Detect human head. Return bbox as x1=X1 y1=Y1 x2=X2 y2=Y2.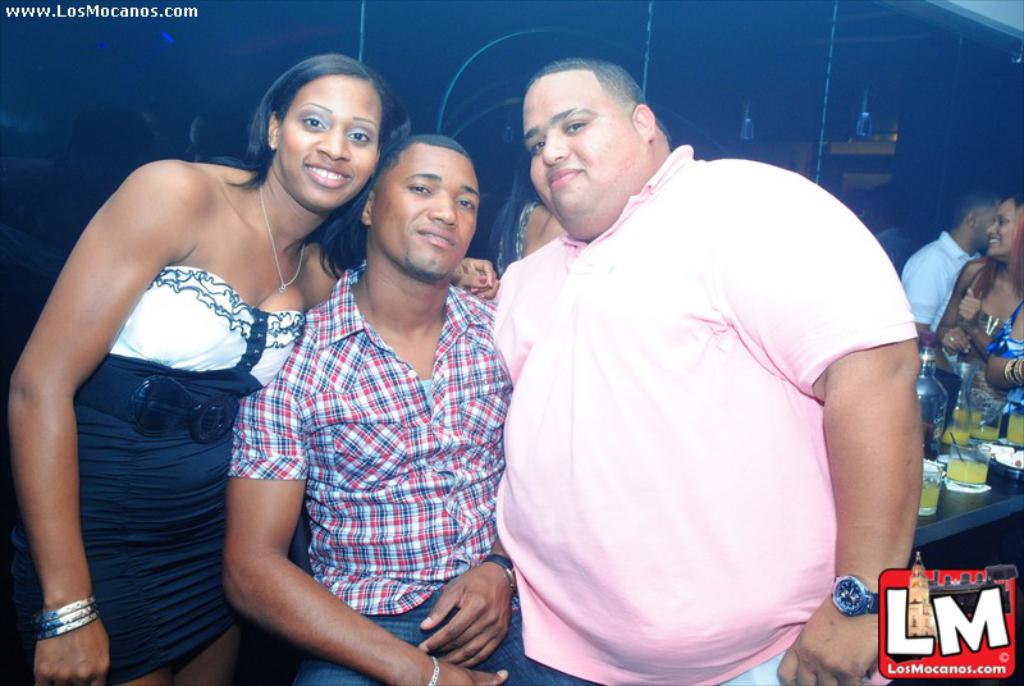
x1=951 y1=183 x2=1006 y2=255.
